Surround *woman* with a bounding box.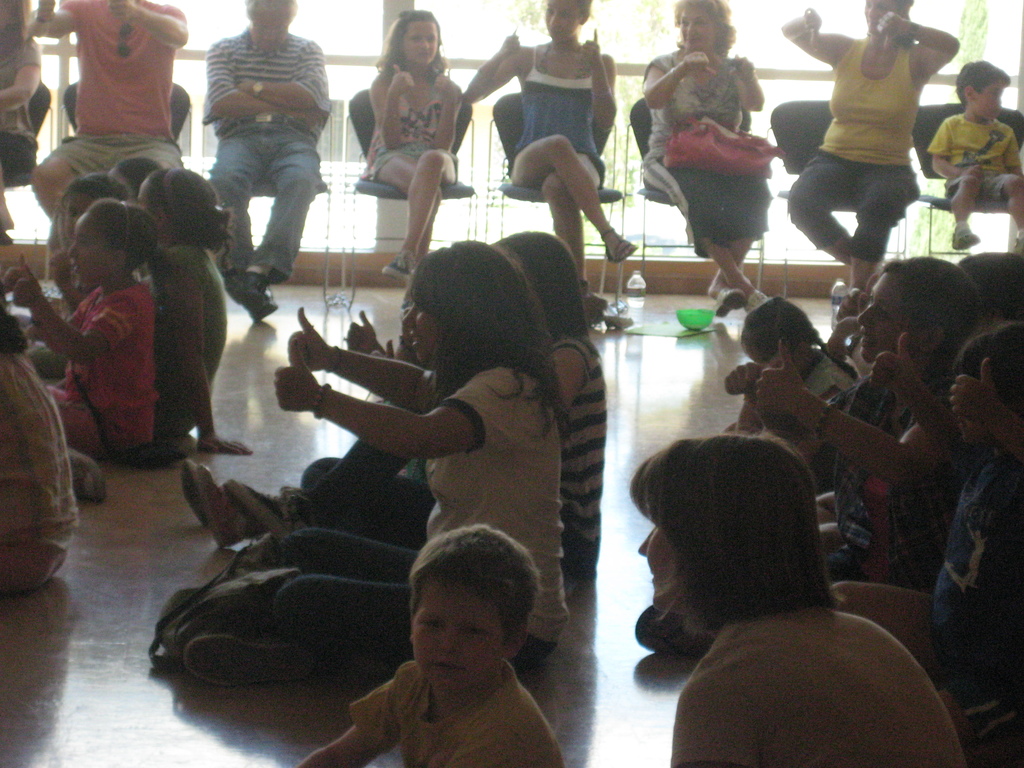
bbox=[626, 0, 774, 339].
